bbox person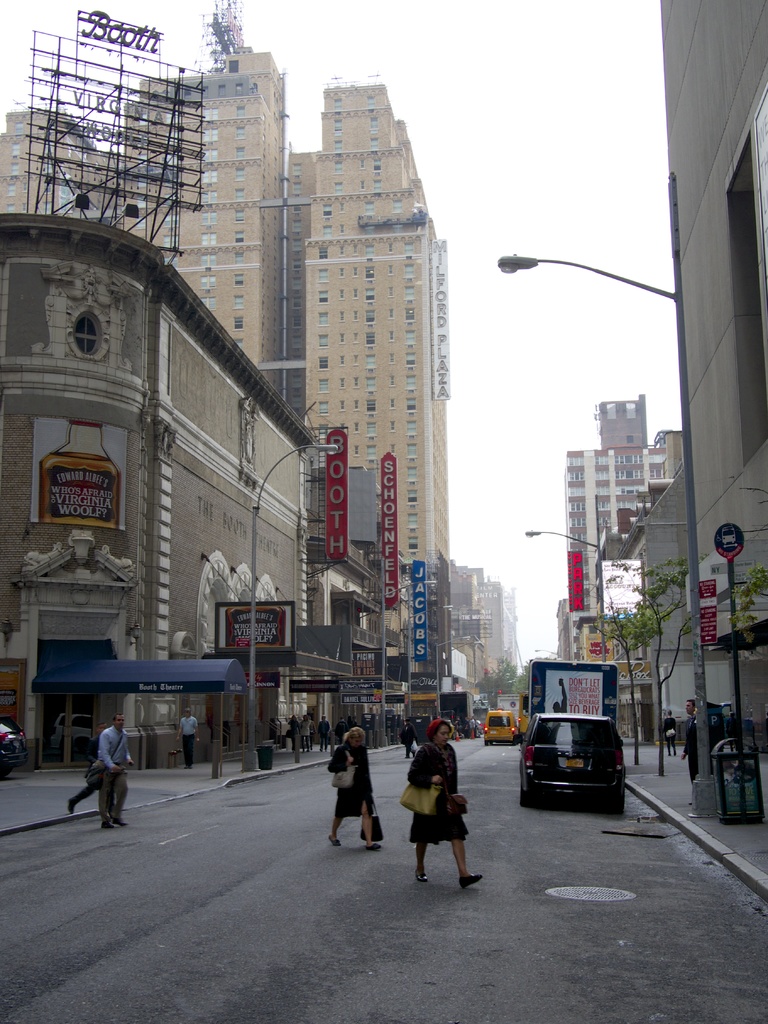
Rect(681, 700, 701, 803)
